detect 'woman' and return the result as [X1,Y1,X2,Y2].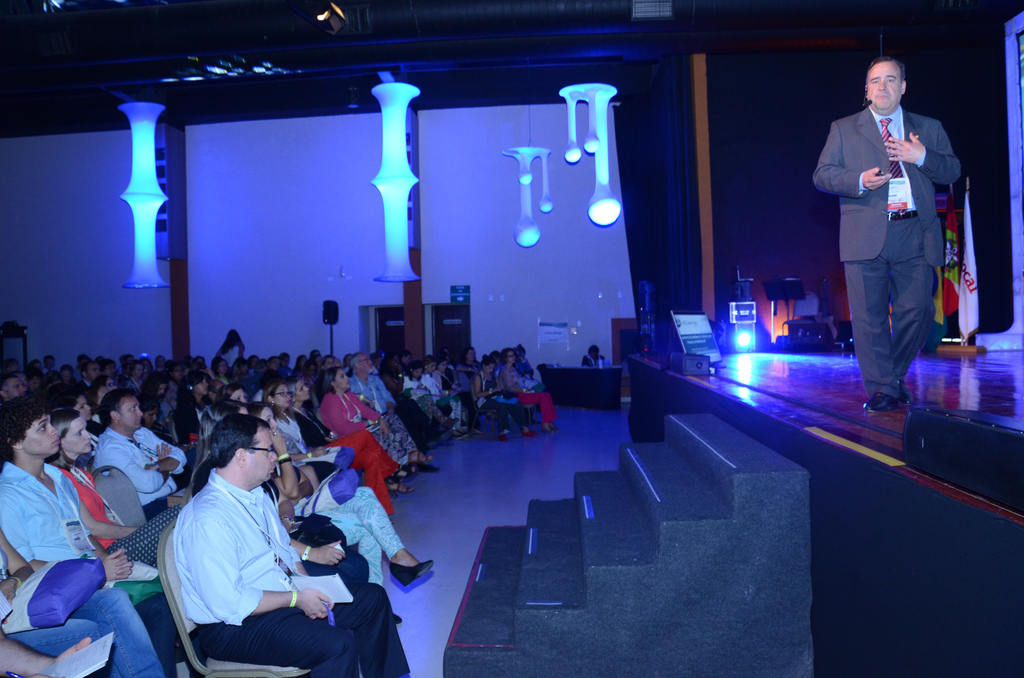
[43,409,188,570].
